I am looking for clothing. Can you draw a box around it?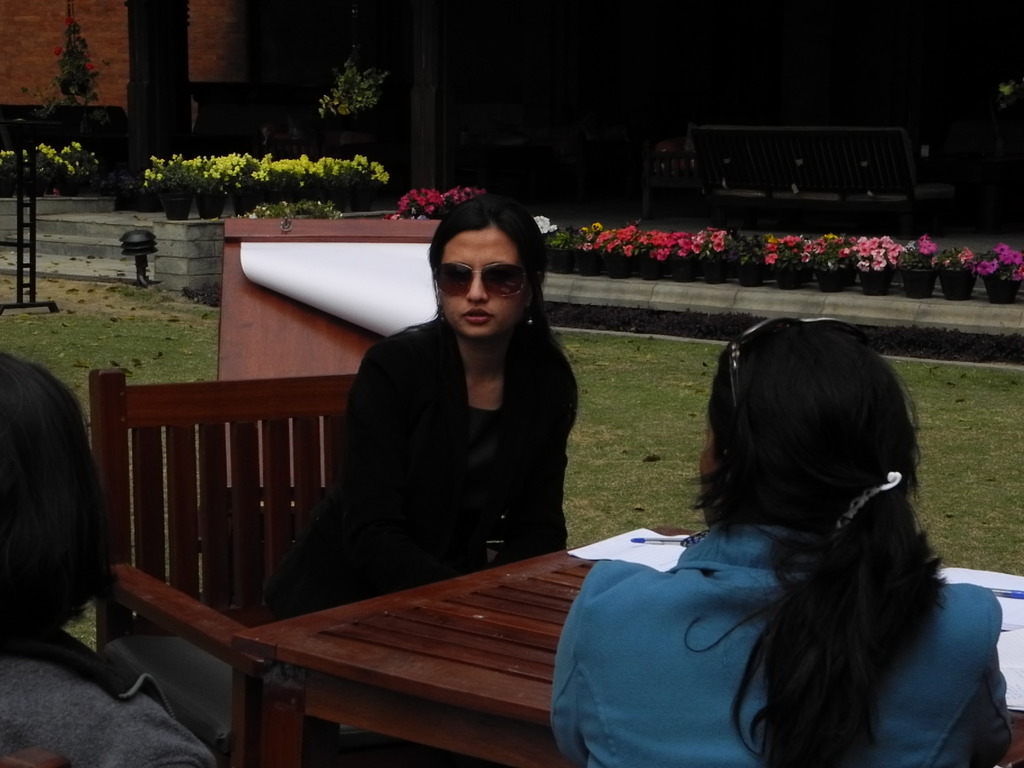
Sure, the bounding box is (548, 522, 1016, 767).
